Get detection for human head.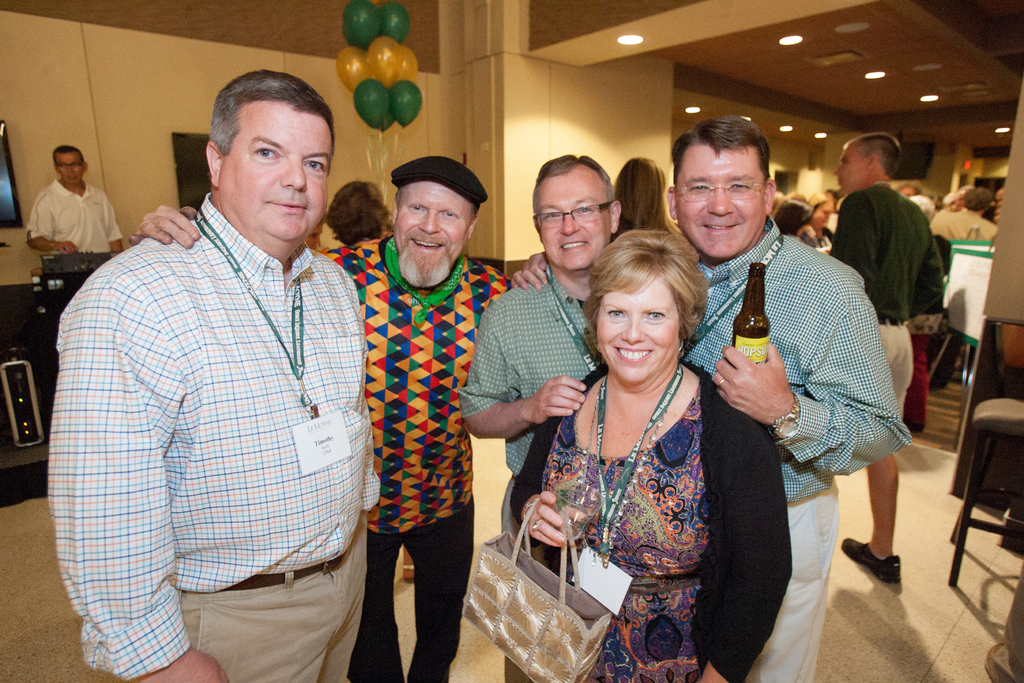
Detection: bbox=[582, 223, 708, 388].
